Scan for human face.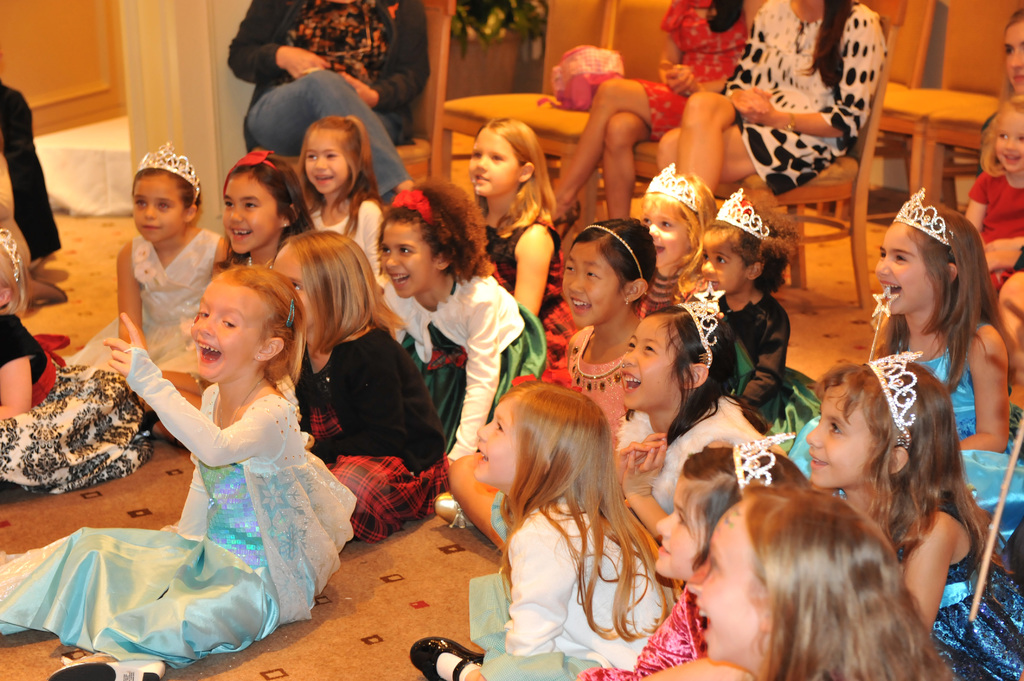
Scan result: 687 501 766 666.
